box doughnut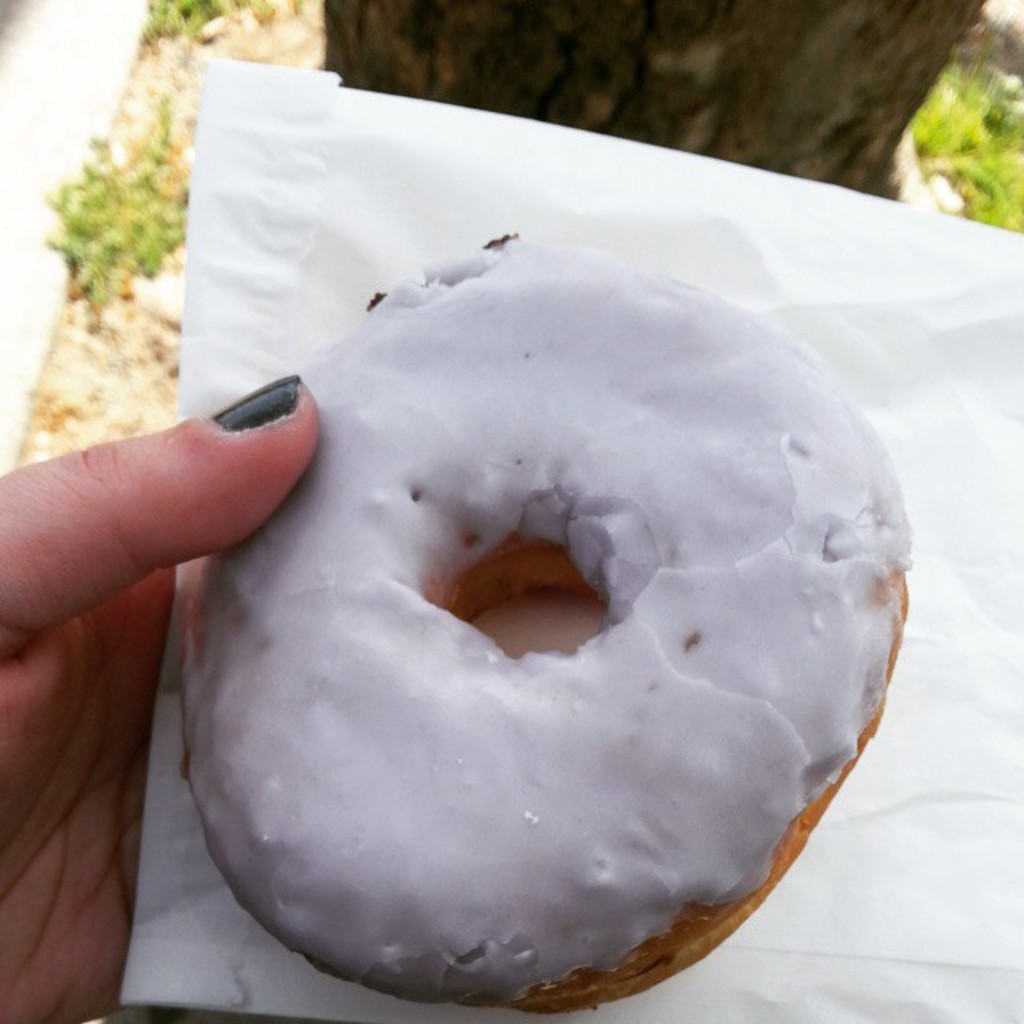
locate(171, 234, 918, 1008)
